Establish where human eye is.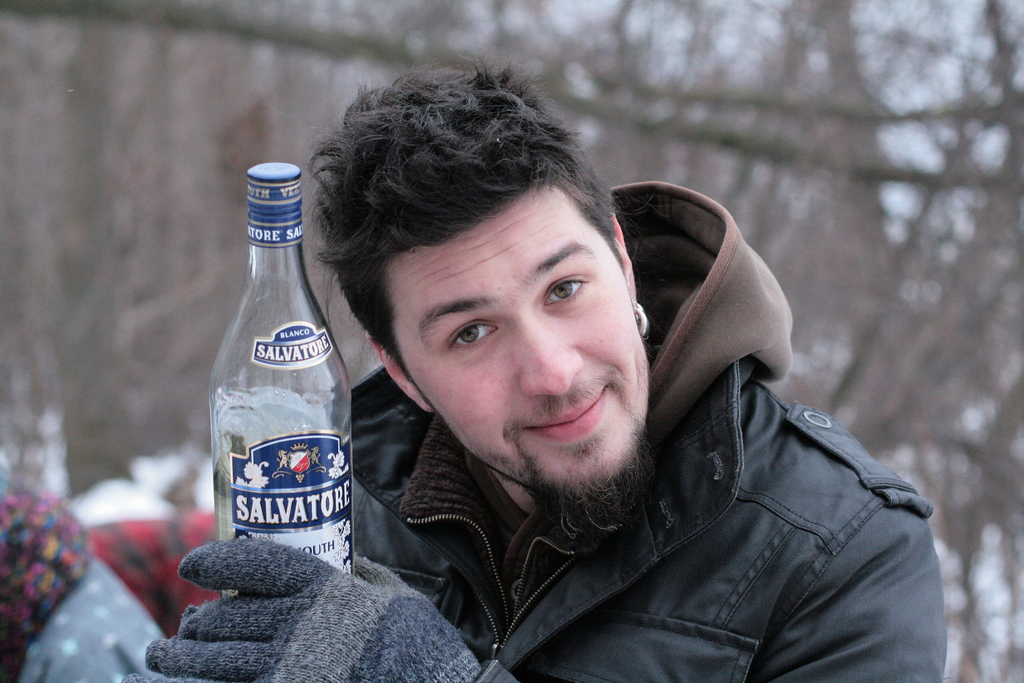
Established at bbox(542, 267, 589, 309).
